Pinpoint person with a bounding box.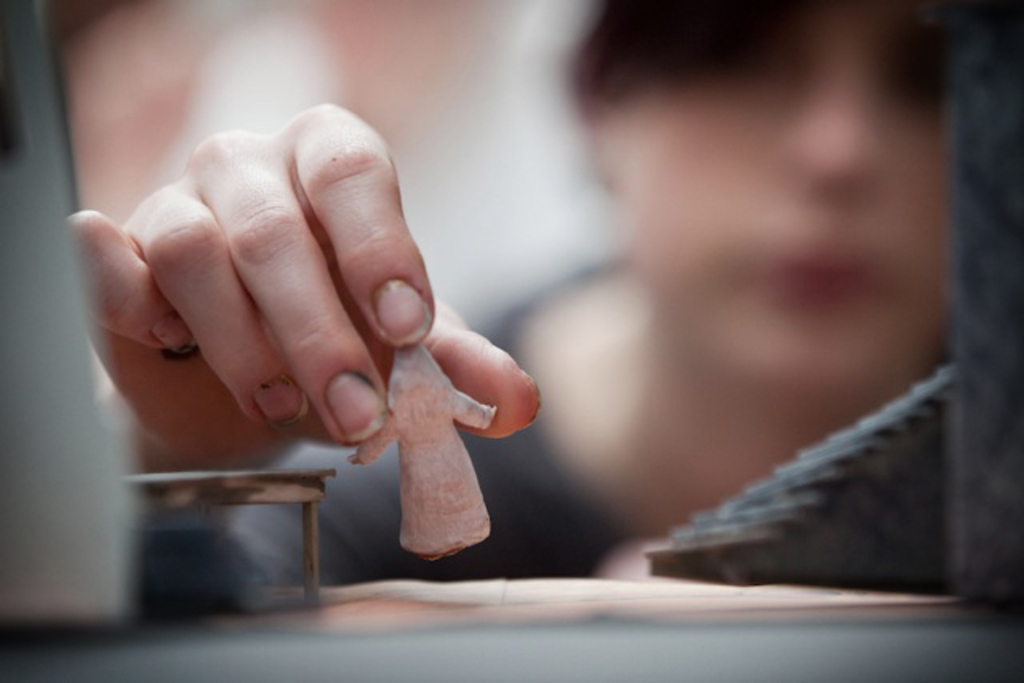
59/0/970/584.
